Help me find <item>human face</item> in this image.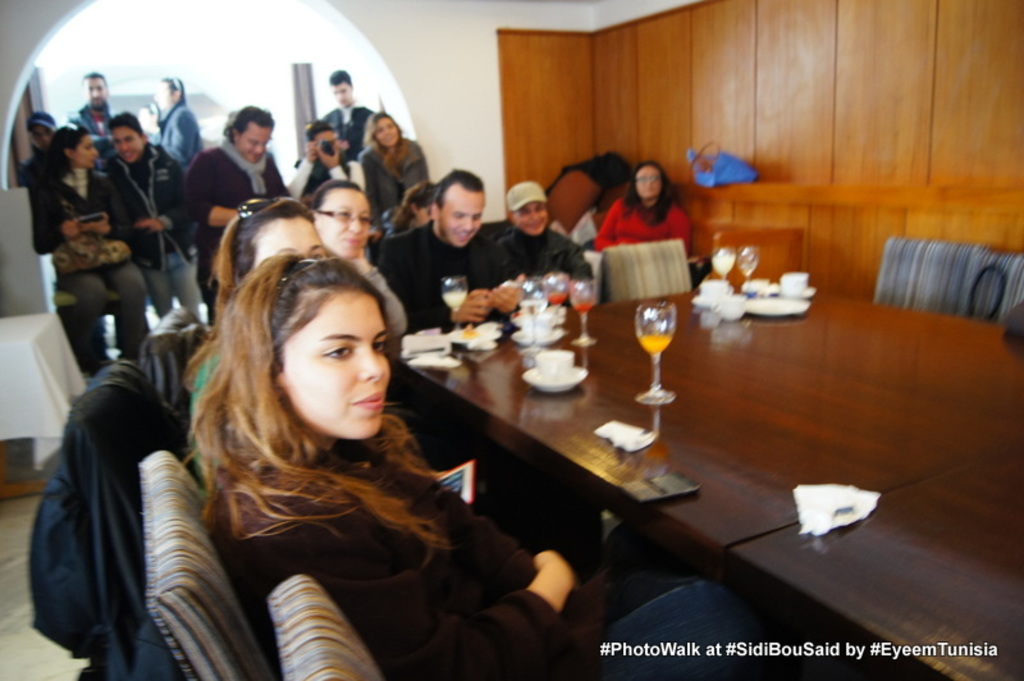
Found it: x1=77, y1=131, x2=96, y2=164.
